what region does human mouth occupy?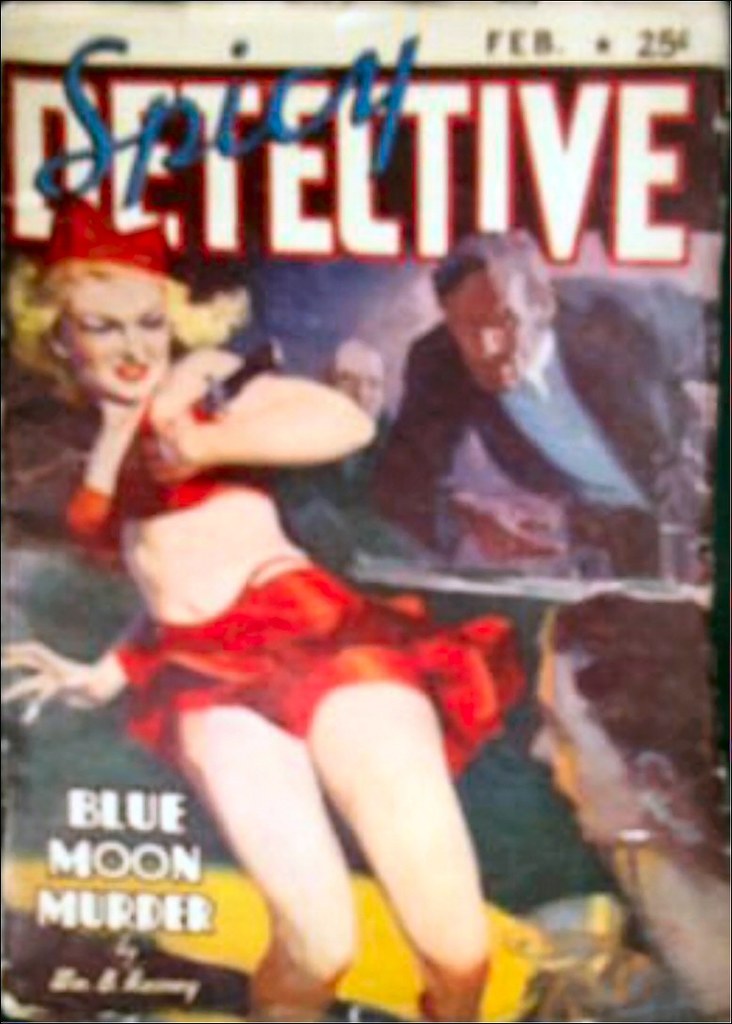
[475,357,511,377].
